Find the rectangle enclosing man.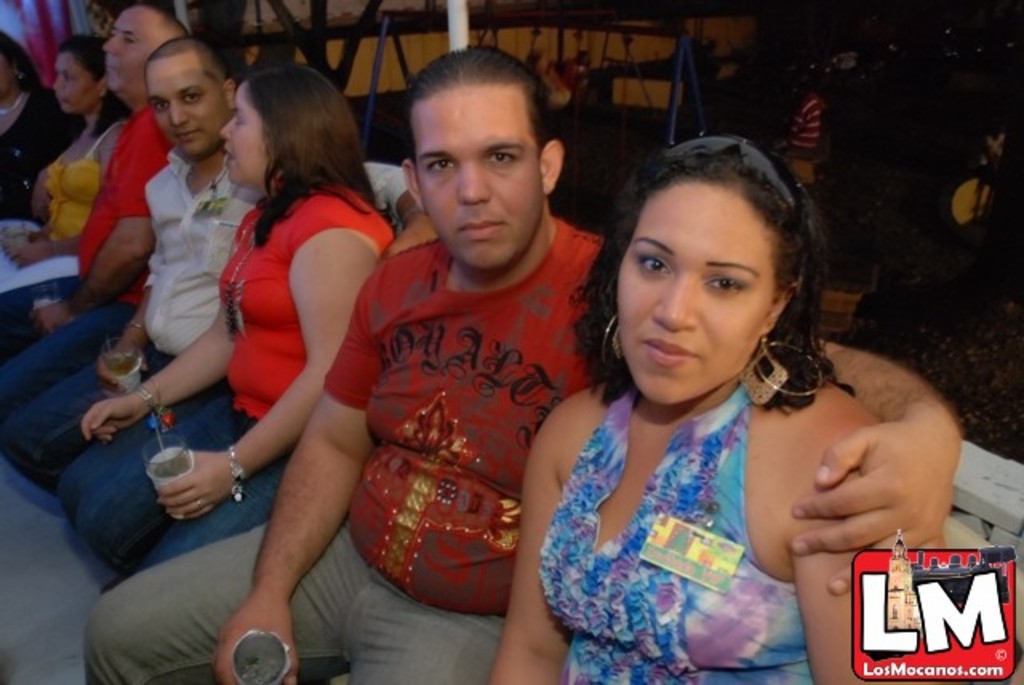
x1=78, y1=43, x2=965, y2=683.
